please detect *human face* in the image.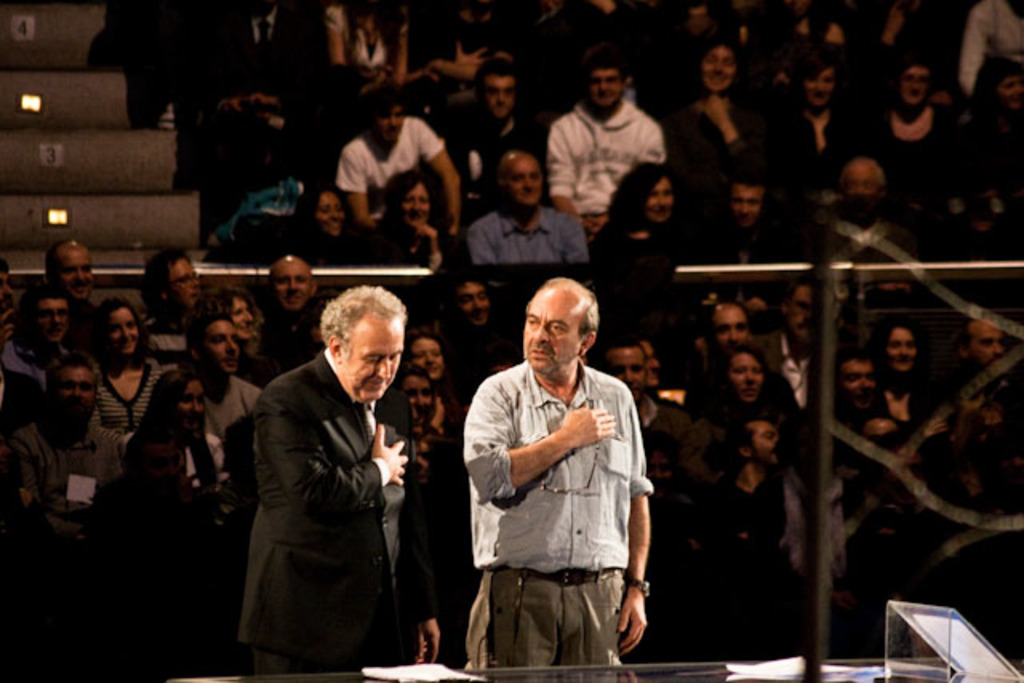
{"left": 842, "top": 170, "right": 874, "bottom": 205}.
